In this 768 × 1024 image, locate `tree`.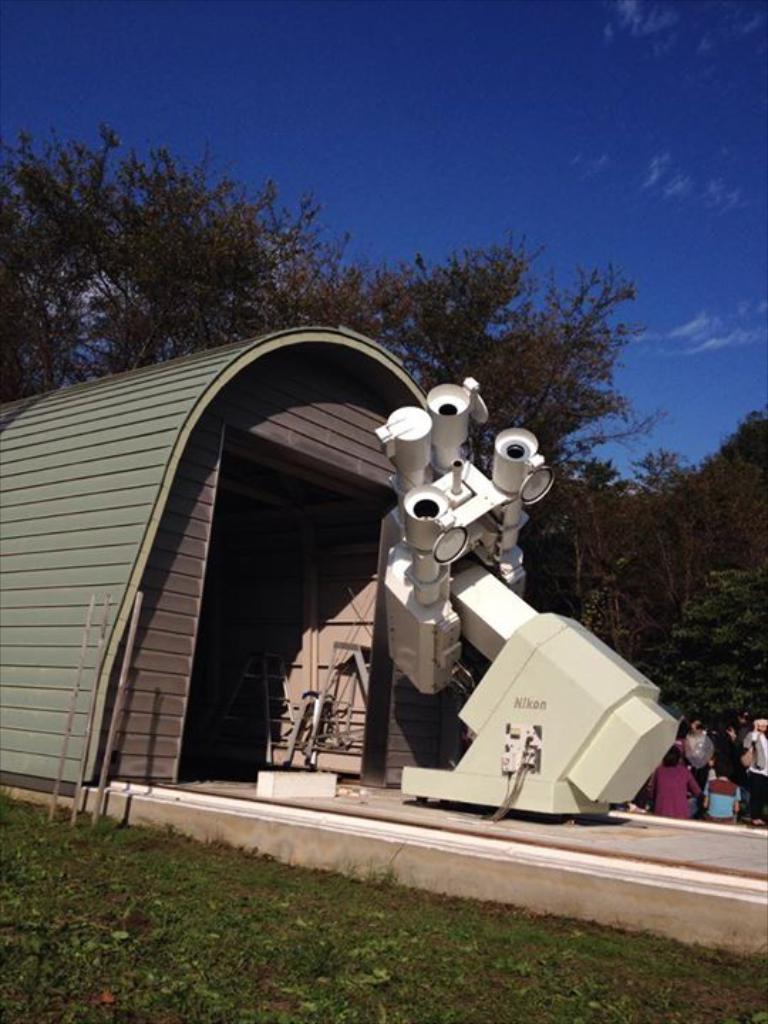
Bounding box: {"x1": 631, "y1": 556, "x2": 767, "y2": 740}.
